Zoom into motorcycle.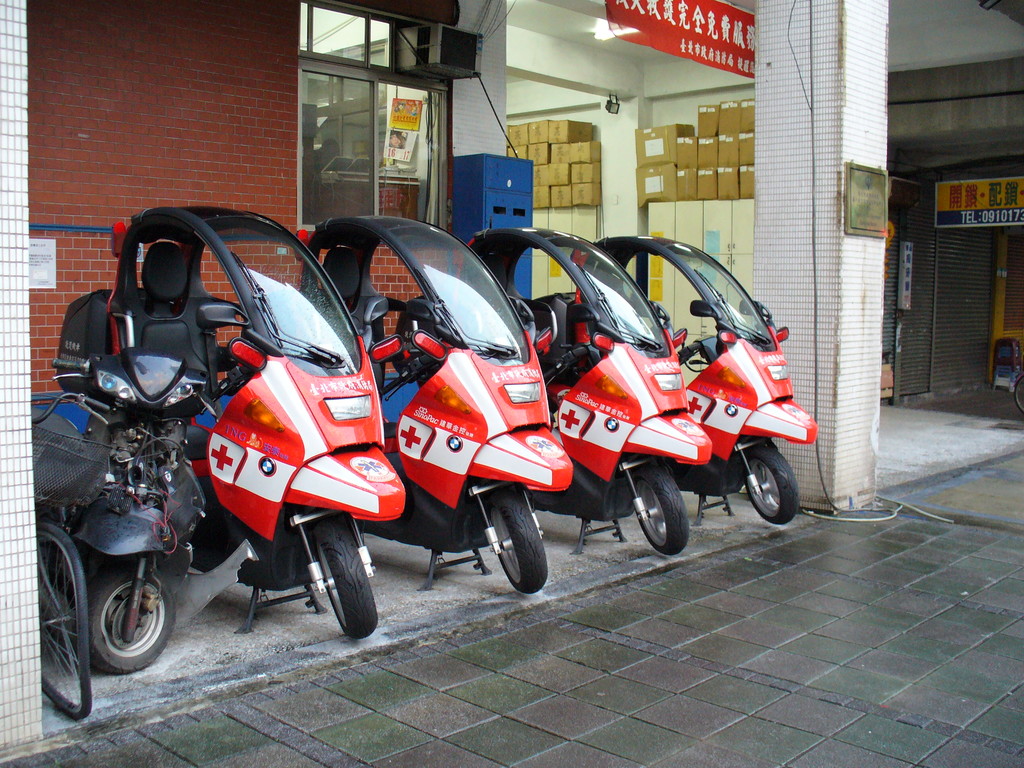
Zoom target: (57, 201, 408, 640).
